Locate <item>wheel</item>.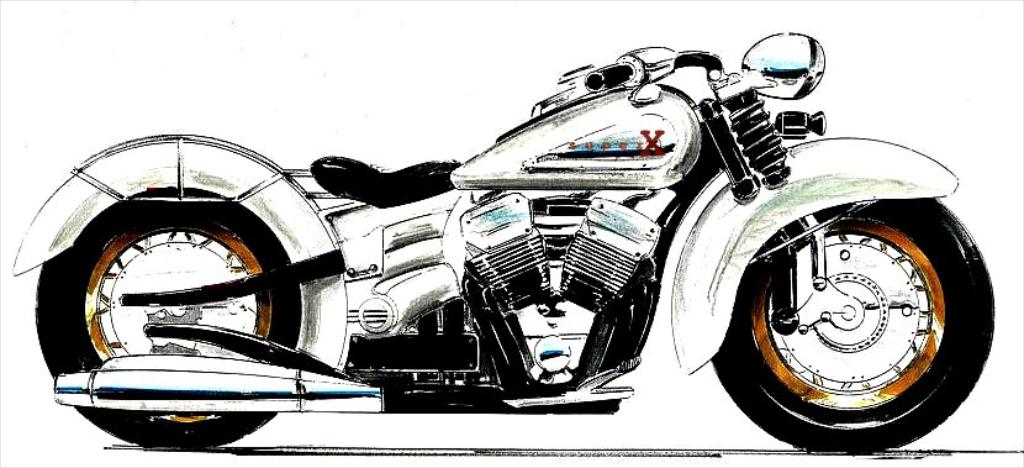
Bounding box: 33/184/303/447.
